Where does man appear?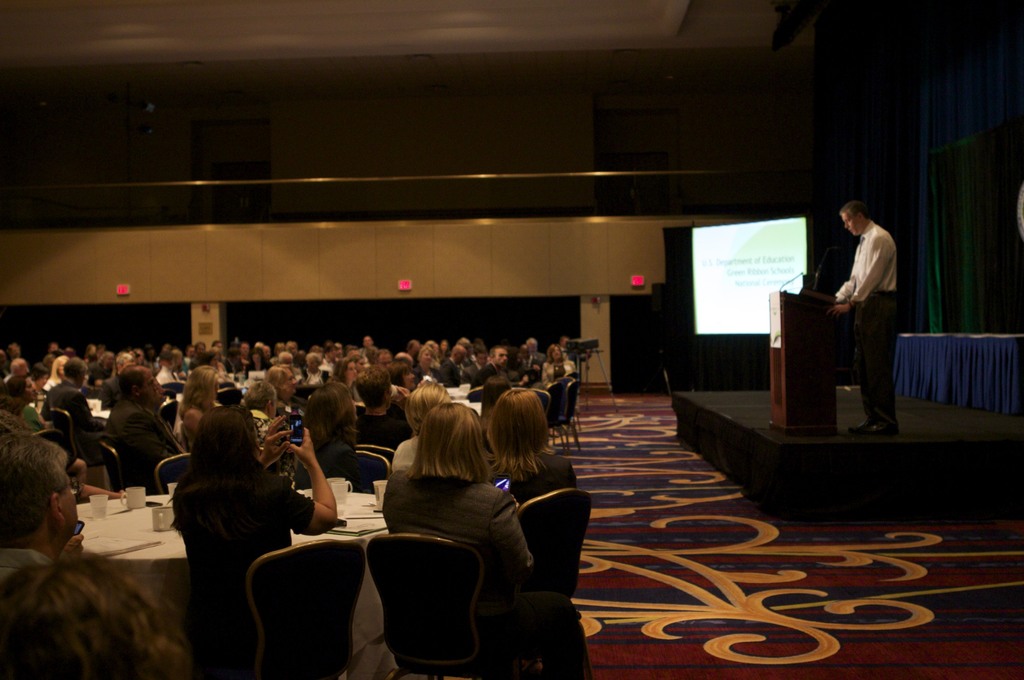
Appears at crop(42, 356, 111, 459).
